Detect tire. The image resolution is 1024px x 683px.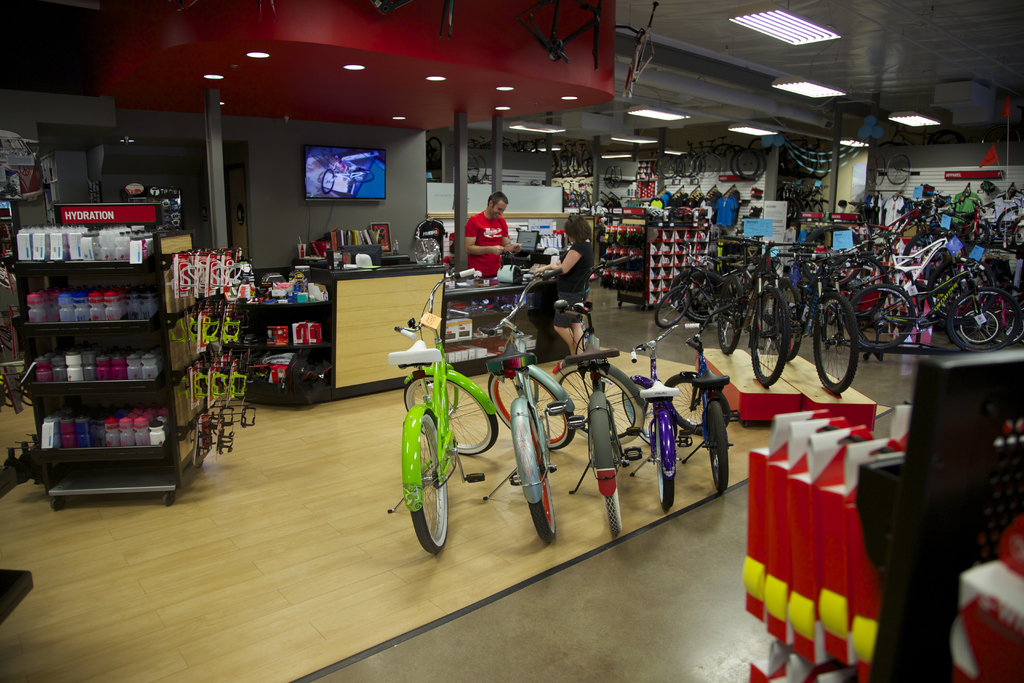
l=582, t=151, r=590, b=171.
